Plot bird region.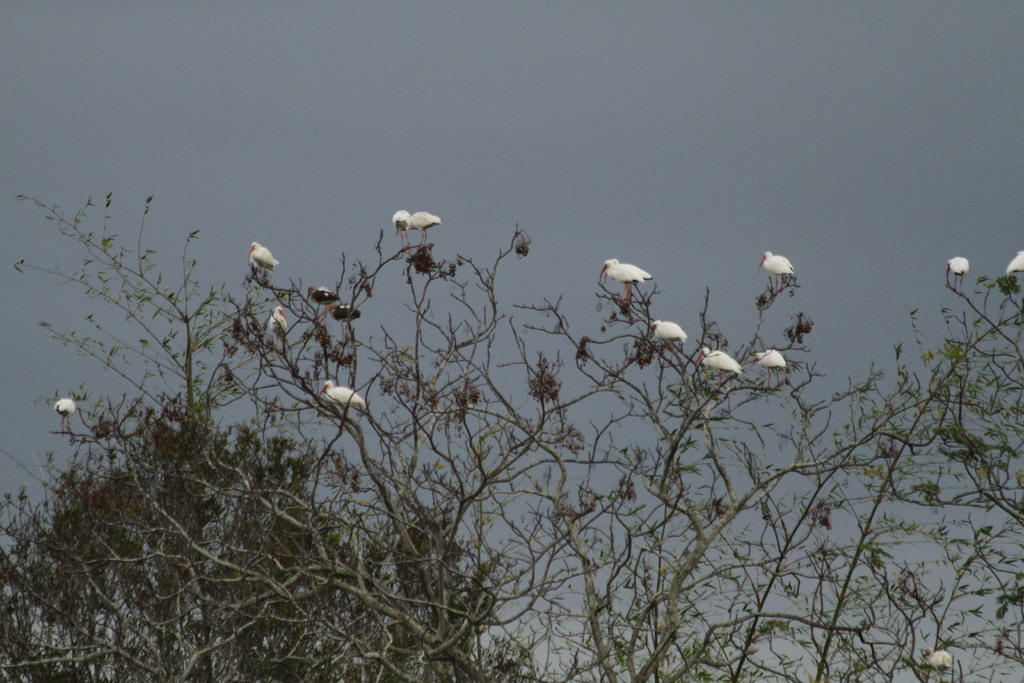
Plotted at {"x1": 753, "y1": 246, "x2": 799, "y2": 294}.
